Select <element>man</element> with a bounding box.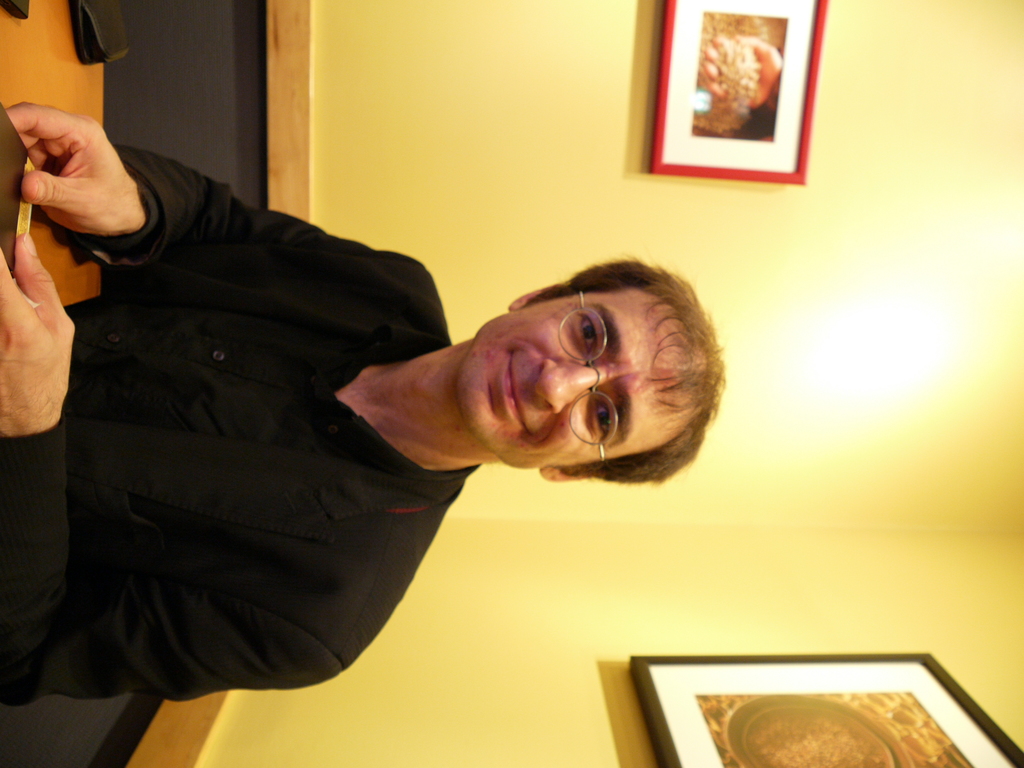
13 76 732 730.
